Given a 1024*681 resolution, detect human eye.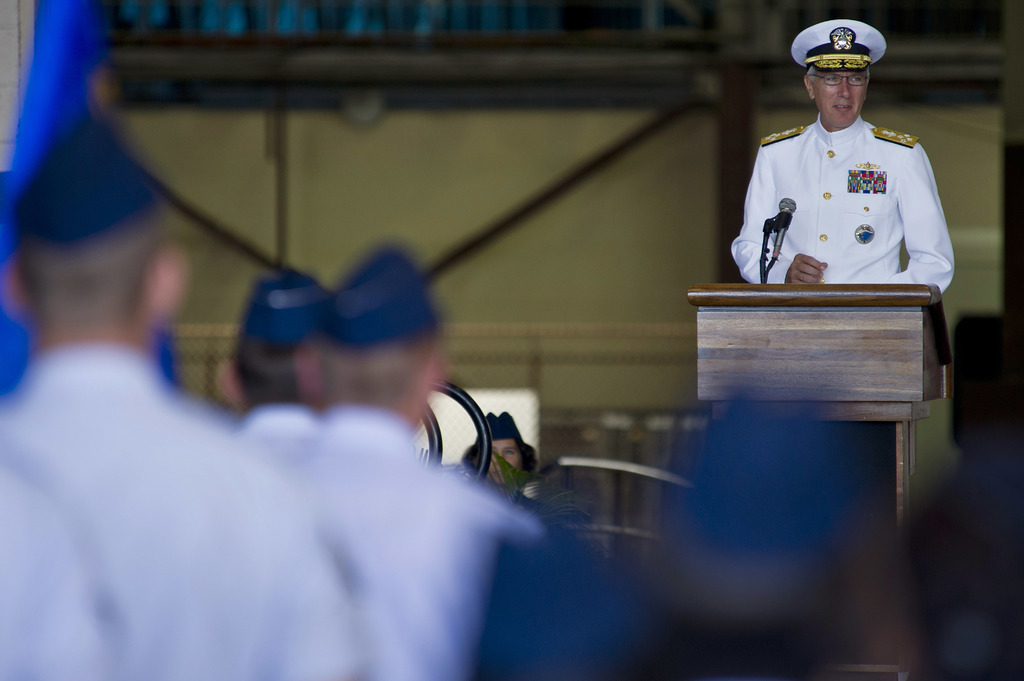
pyautogui.locateOnScreen(828, 75, 840, 81).
